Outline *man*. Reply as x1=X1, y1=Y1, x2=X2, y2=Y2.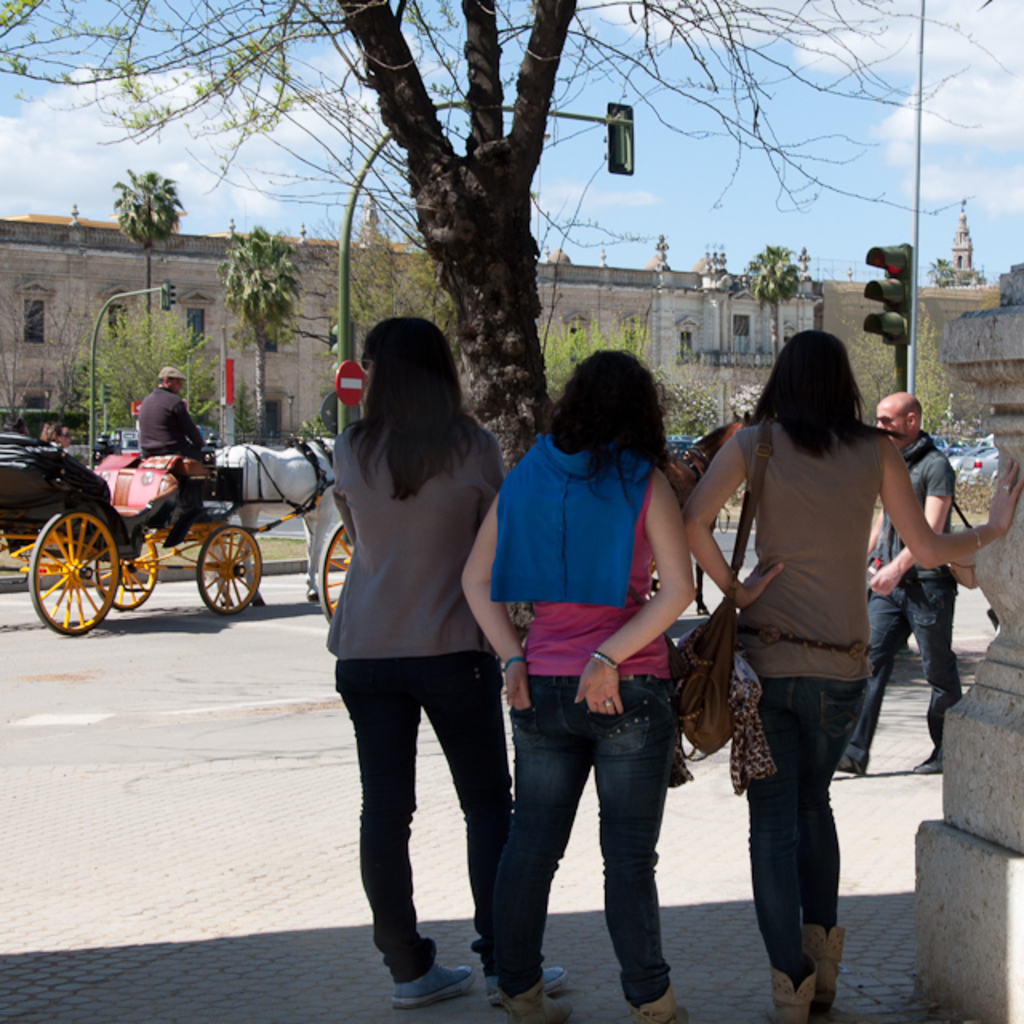
x1=139, y1=362, x2=208, y2=512.
